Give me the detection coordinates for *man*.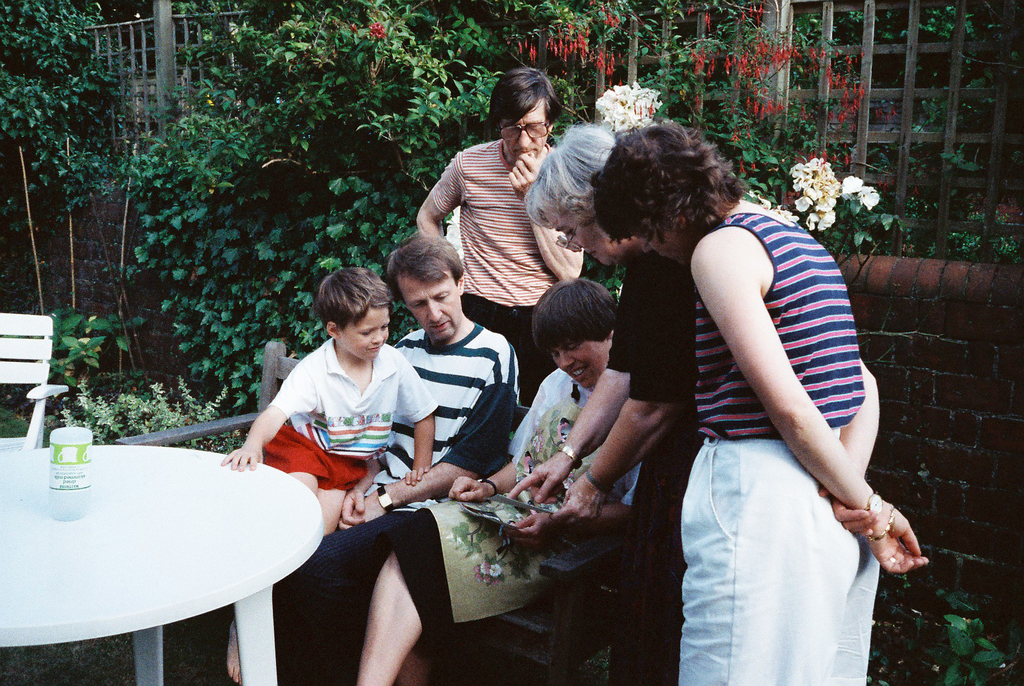
(333,227,522,527).
